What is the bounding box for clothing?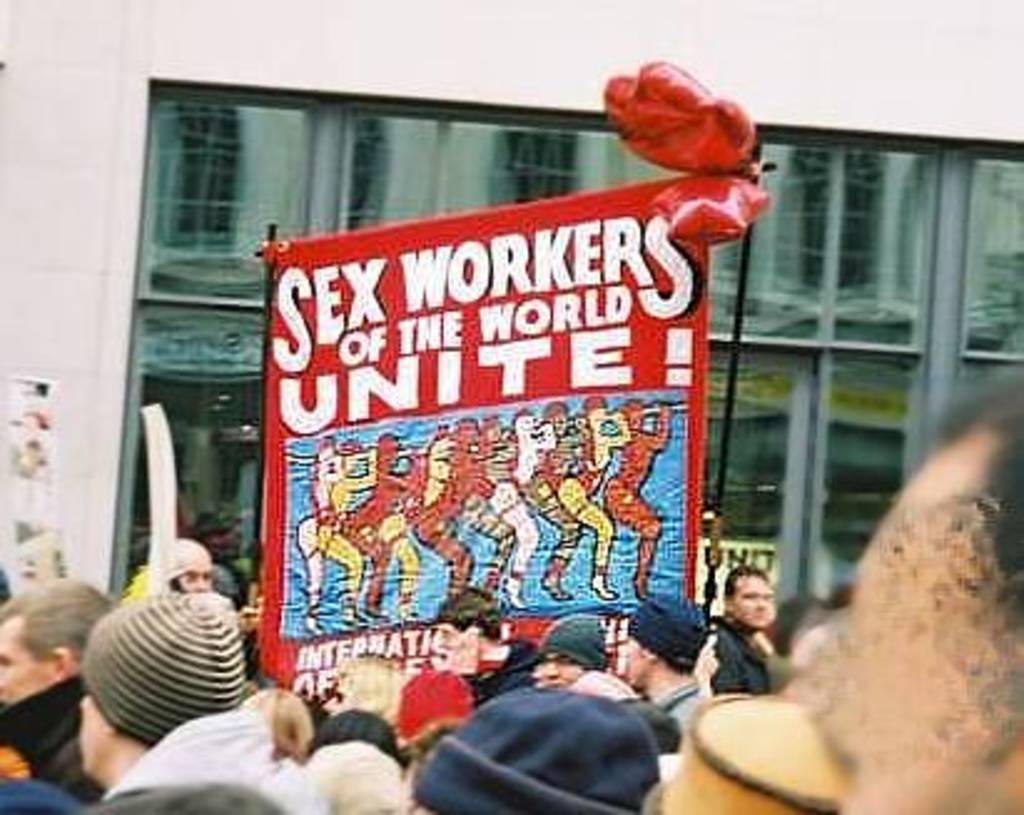
x1=618, y1=673, x2=703, y2=733.
